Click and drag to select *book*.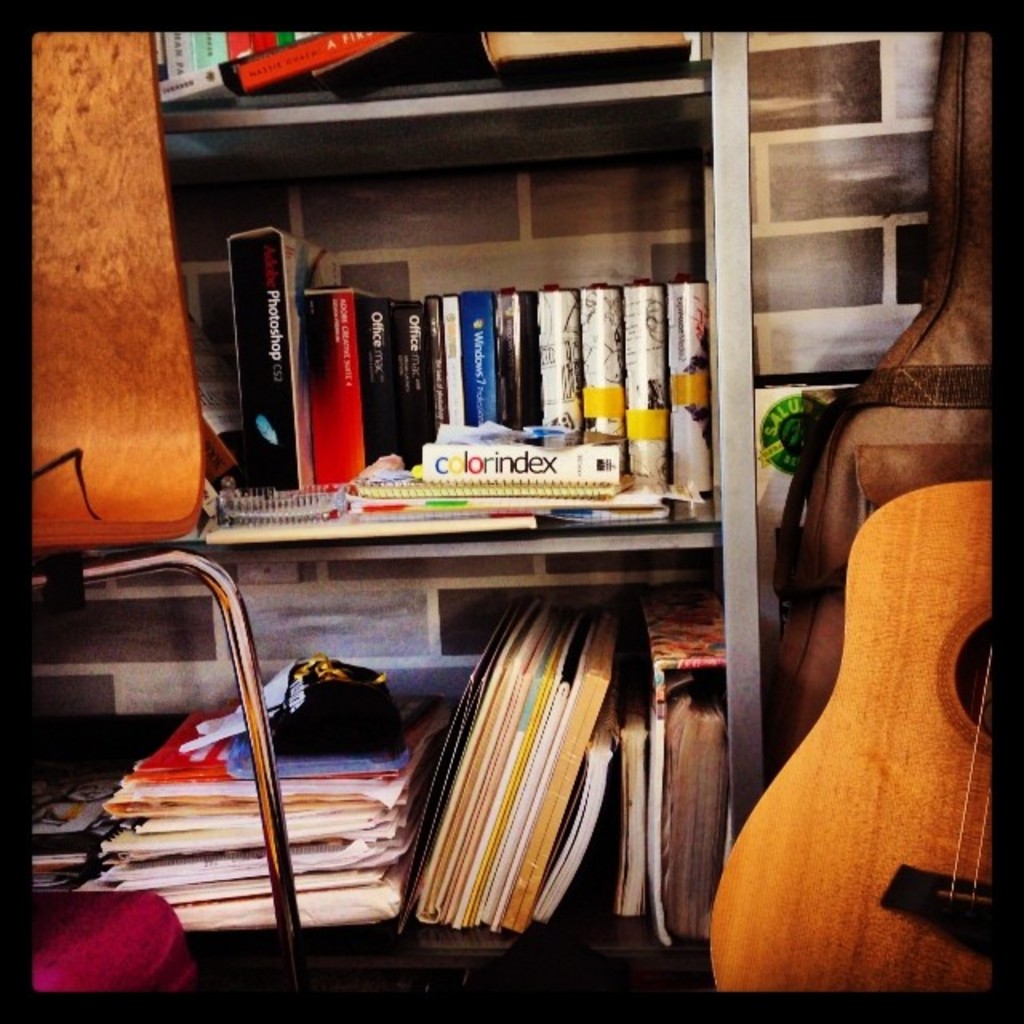
Selection: [left=638, top=594, right=738, bottom=941].
